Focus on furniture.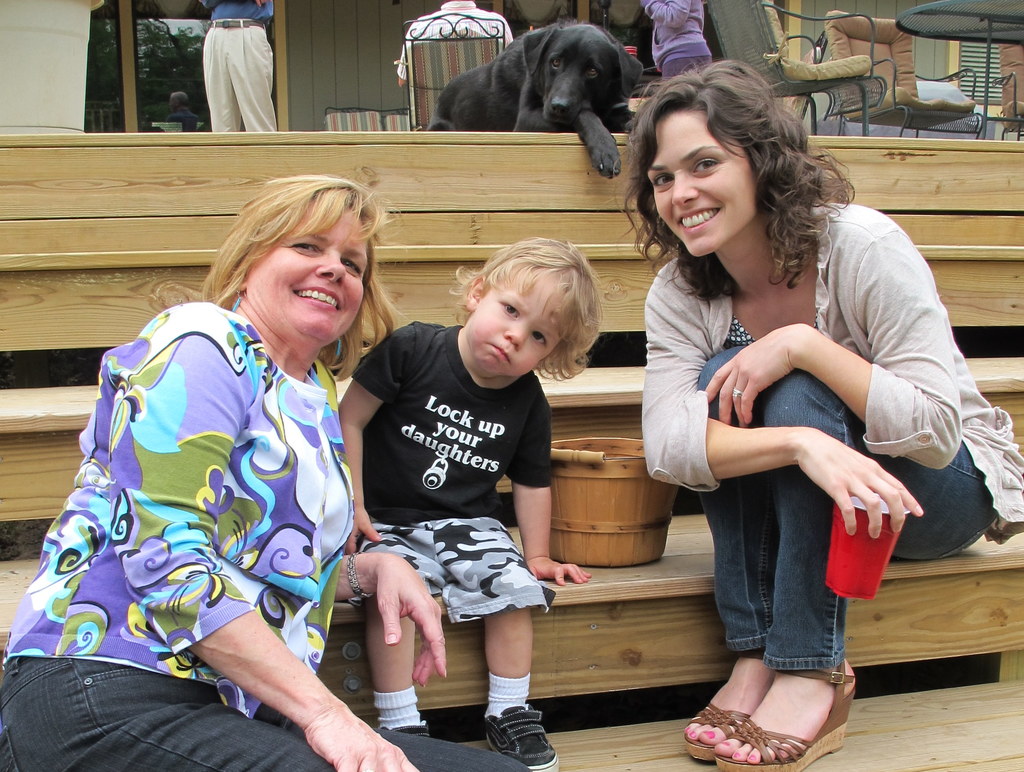
Focused at [x1=993, y1=45, x2=1022, y2=141].
